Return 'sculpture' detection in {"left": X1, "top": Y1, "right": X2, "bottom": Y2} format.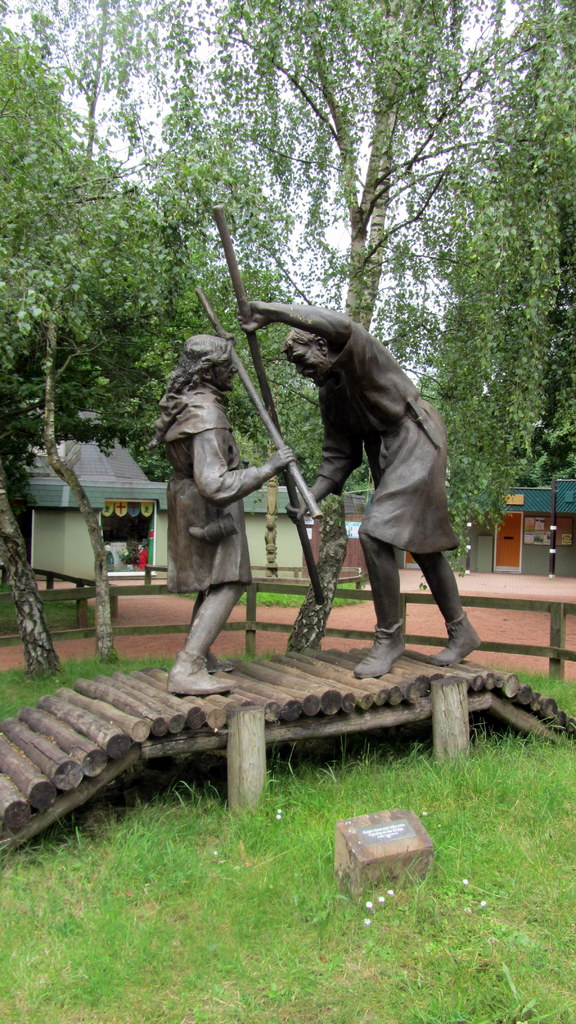
{"left": 152, "top": 330, "right": 291, "bottom": 692}.
